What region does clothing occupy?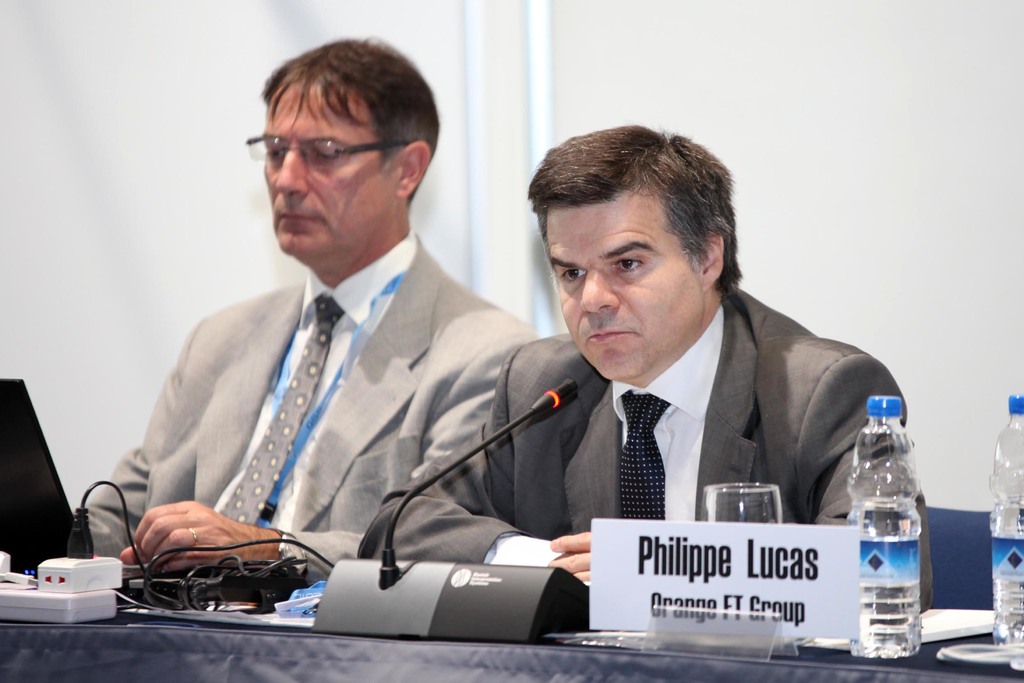
rect(98, 202, 559, 607).
